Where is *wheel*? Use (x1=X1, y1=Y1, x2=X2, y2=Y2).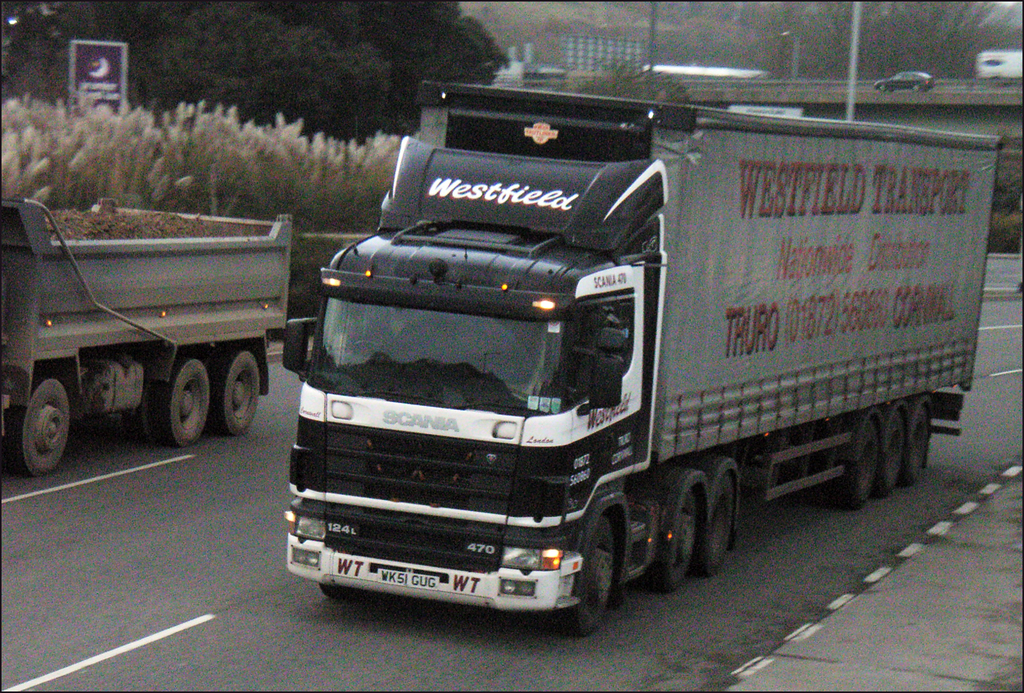
(x1=879, y1=414, x2=904, y2=497).
